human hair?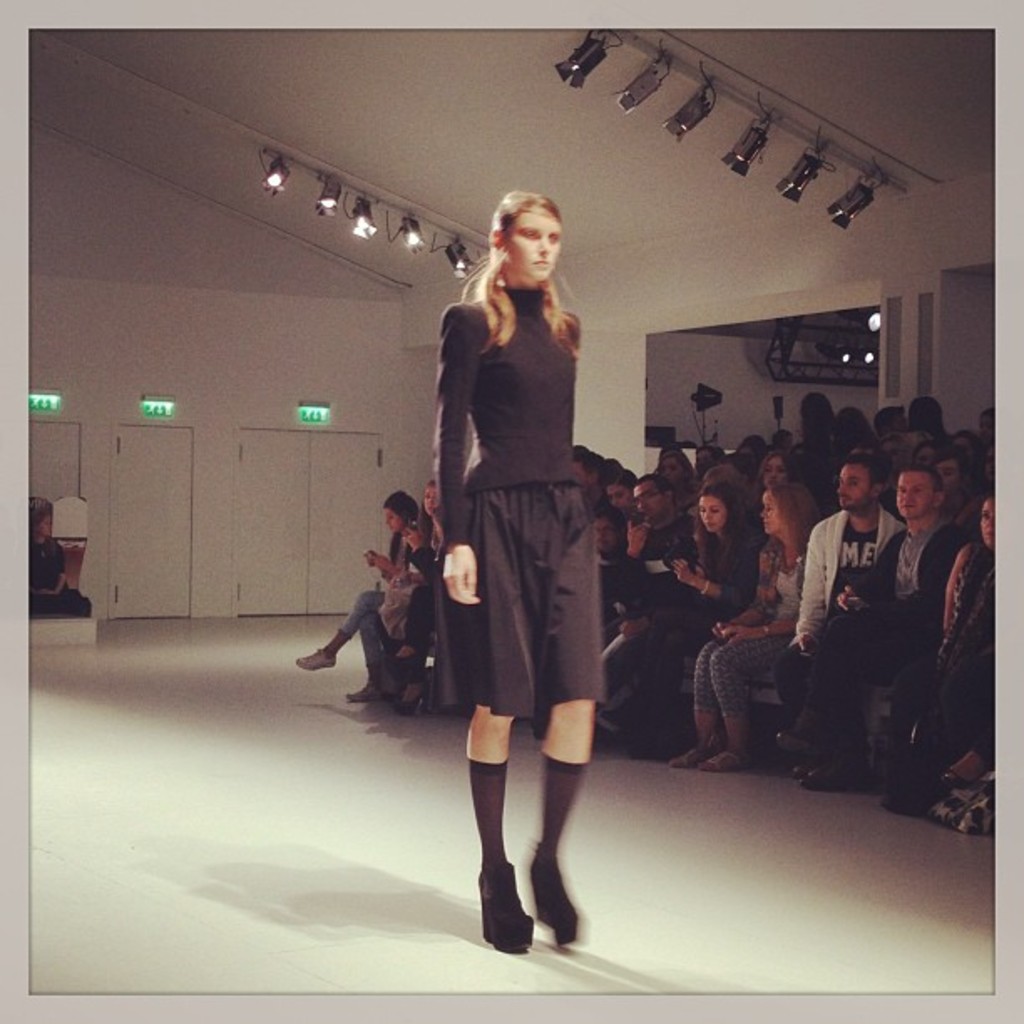
box(760, 450, 803, 490)
